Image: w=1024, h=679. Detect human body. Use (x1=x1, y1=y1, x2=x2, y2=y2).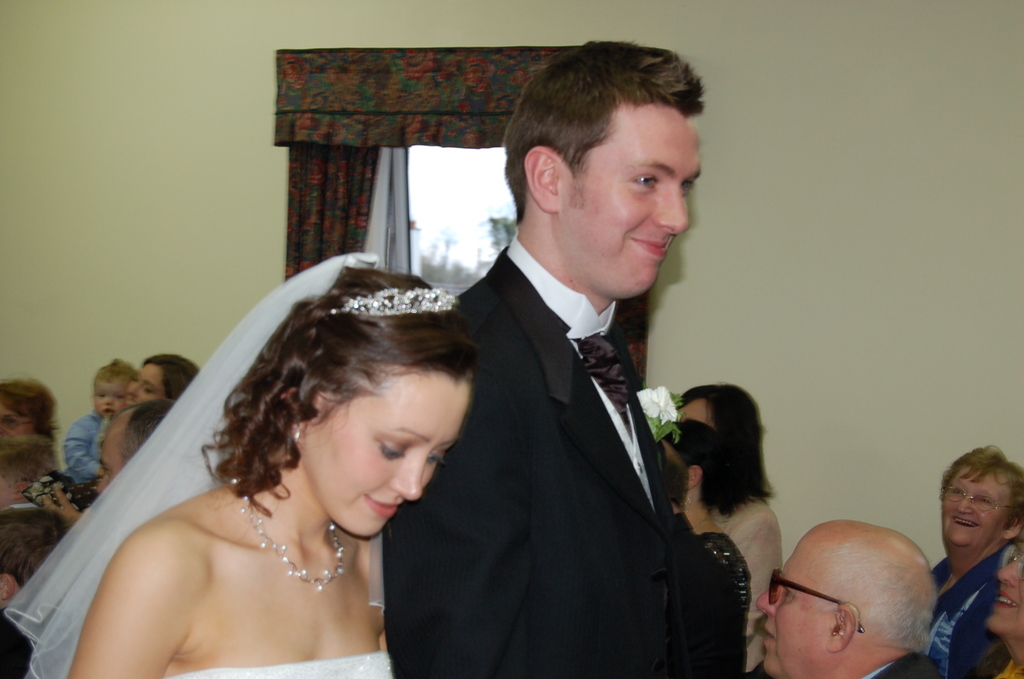
(x1=374, y1=47, x2=751, y2=676).
